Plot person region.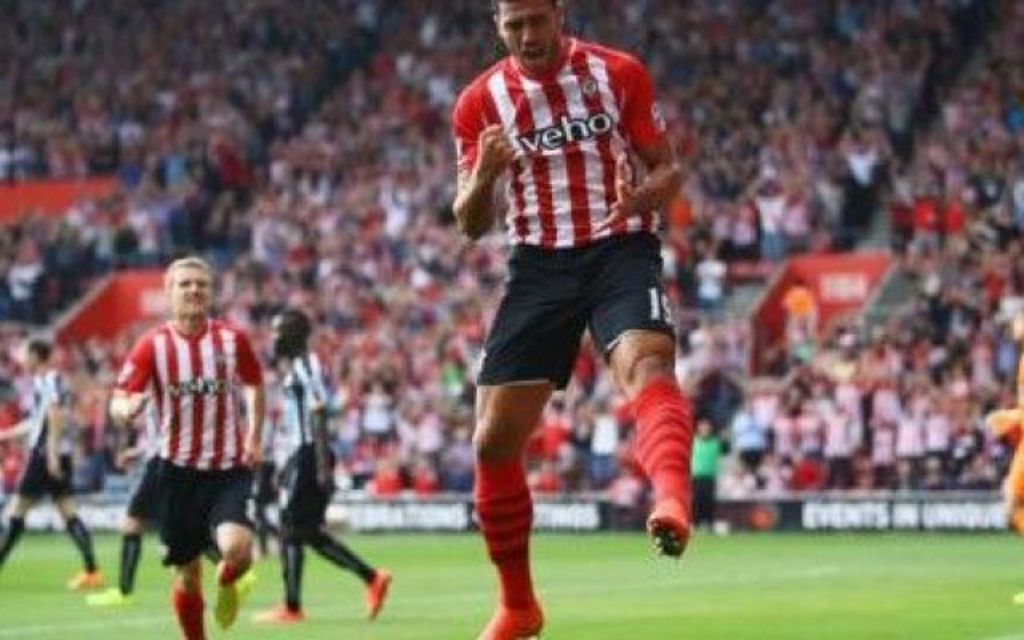
Plotted at l=112, t=254, r=267, b=638.
